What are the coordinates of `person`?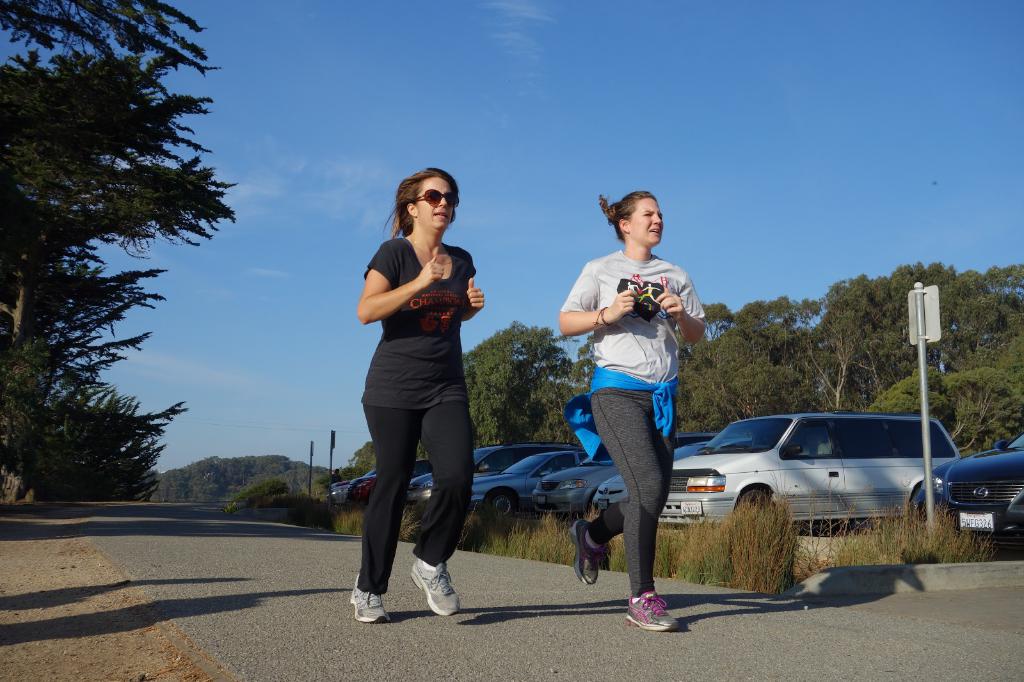
box=[570, 209, 710, 619].
